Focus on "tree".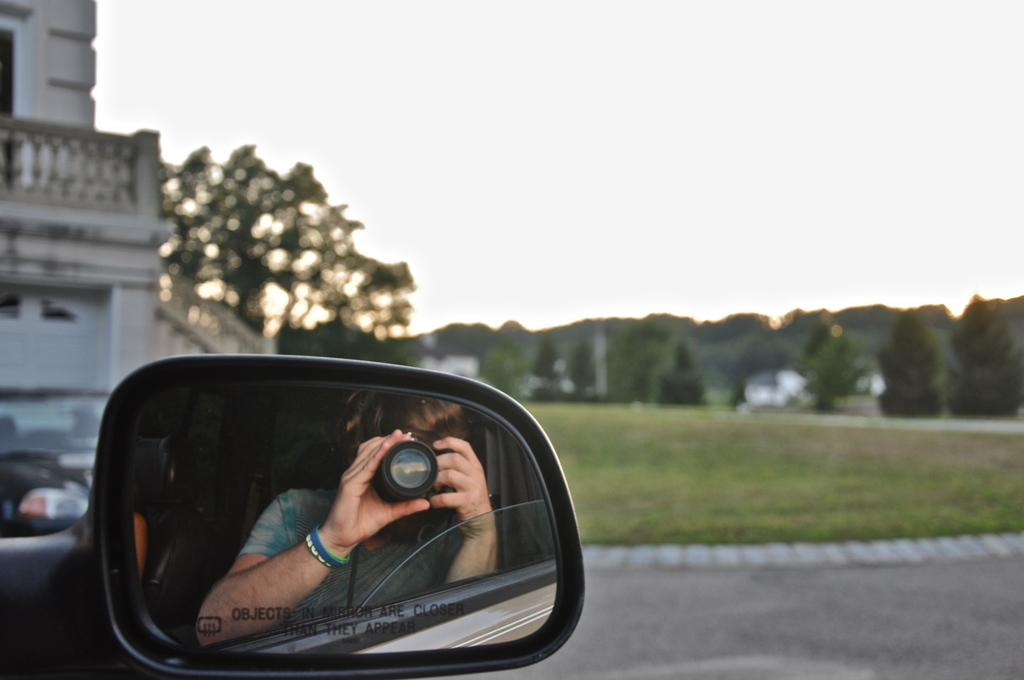
Focused at [left=866, top=317, right=950, bottom=419].
